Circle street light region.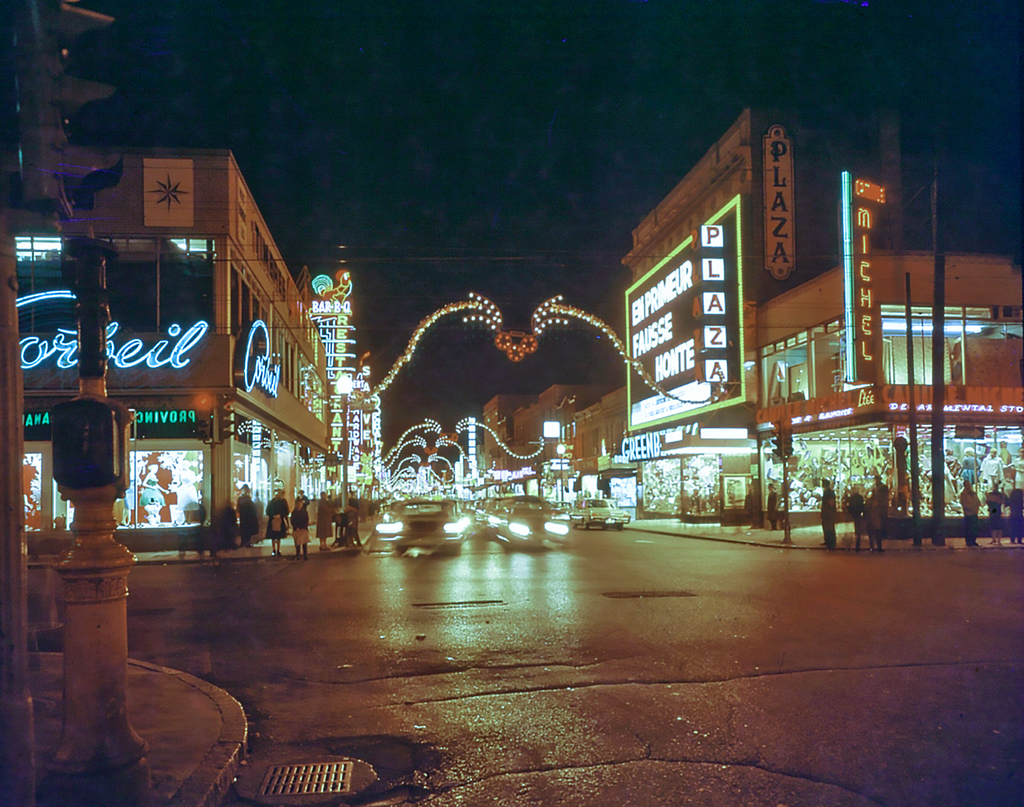
Region: <region>552, 443, 567, 506</region>.
